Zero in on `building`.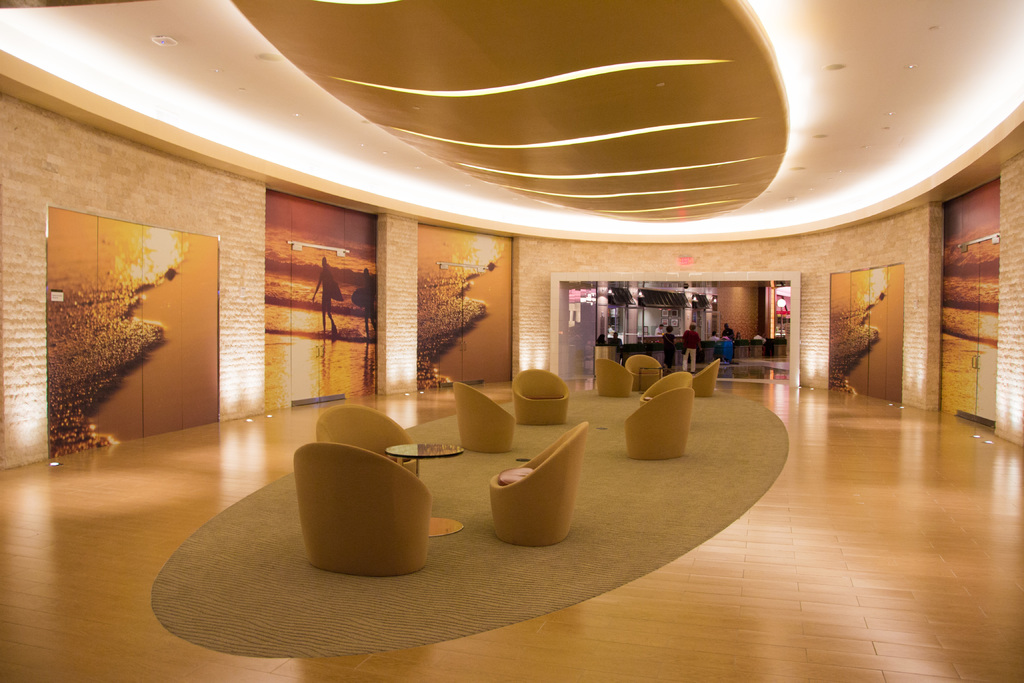
Zeroed in: 0/0/1023/682.
